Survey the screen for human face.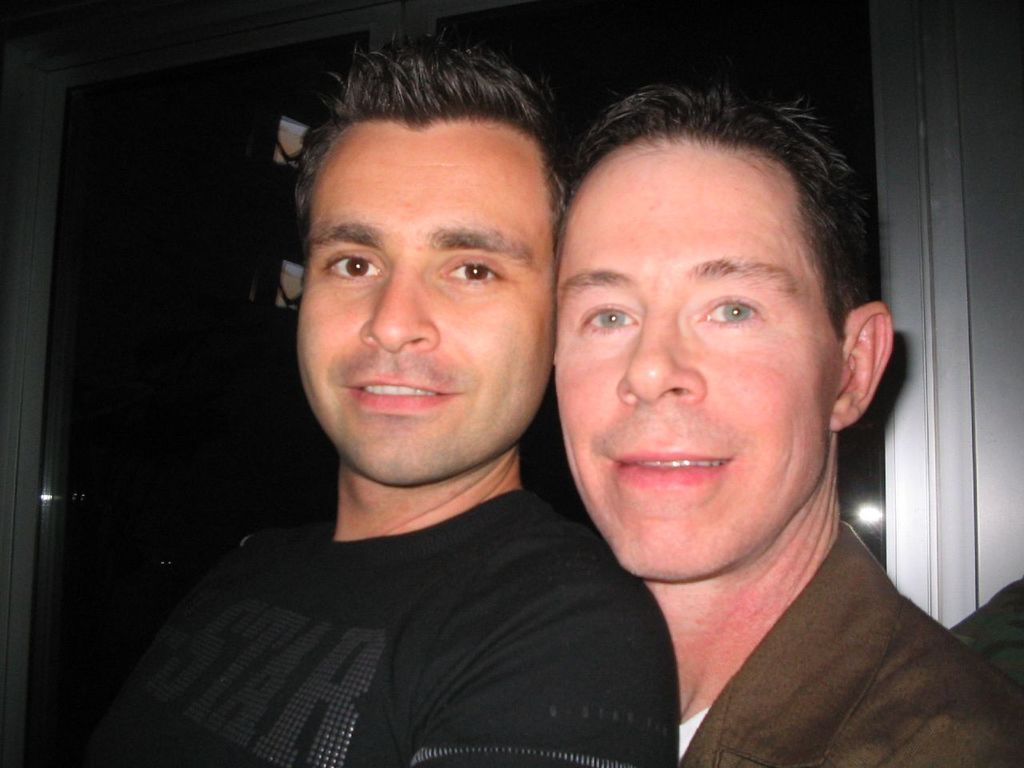
Survey found: [295,113,557,485].
